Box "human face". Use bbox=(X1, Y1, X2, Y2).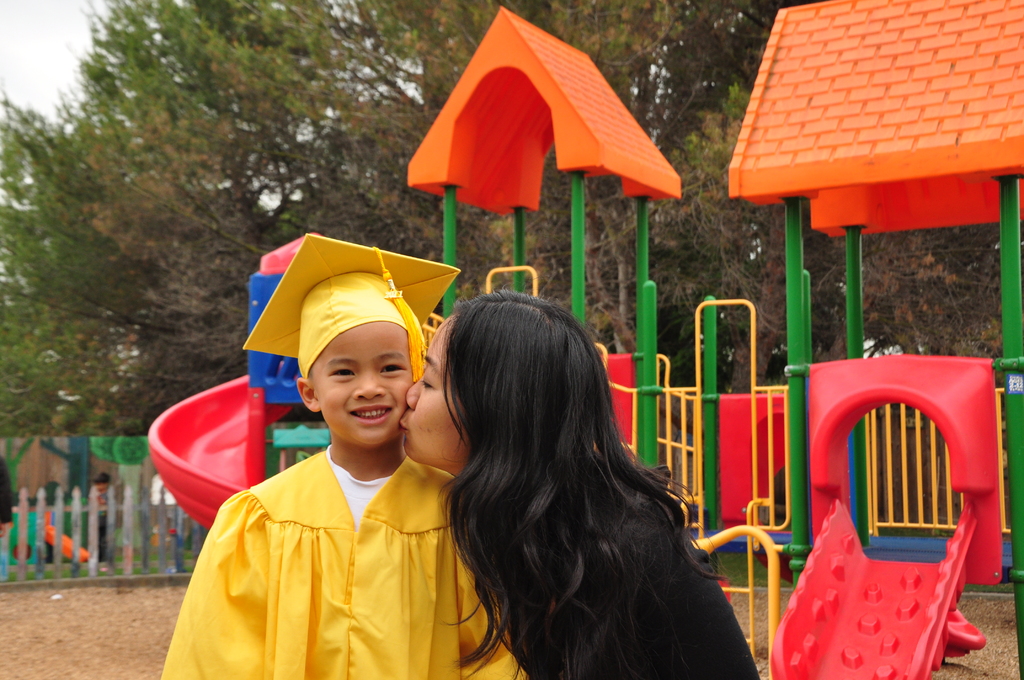
bbox=(389, 316, 465, 460).
